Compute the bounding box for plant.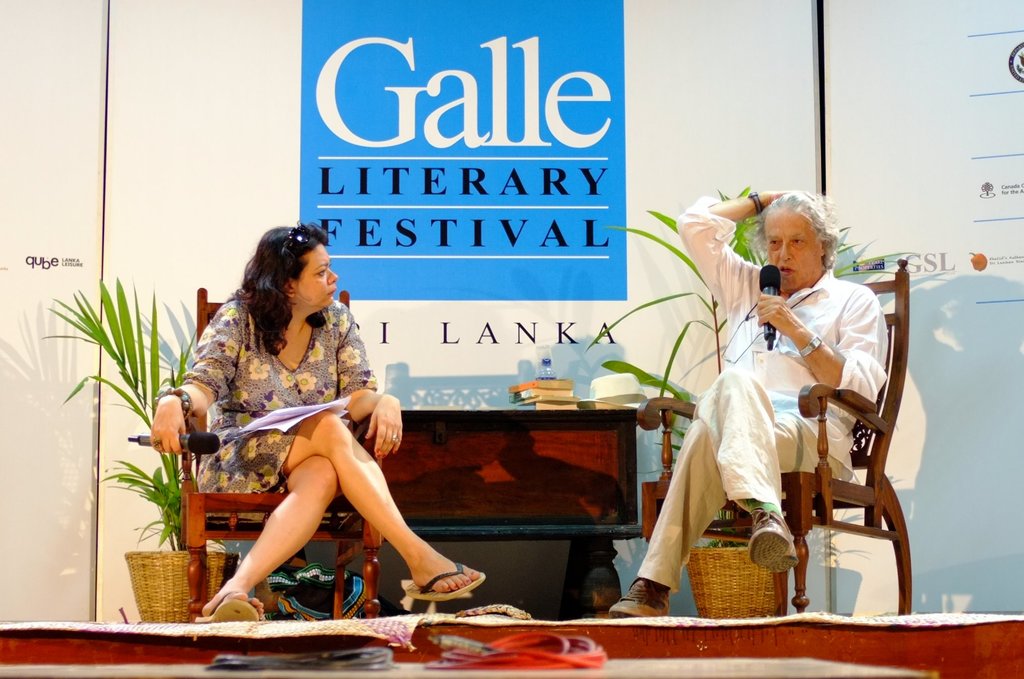
l=598, t=175, r=771, b=533.
